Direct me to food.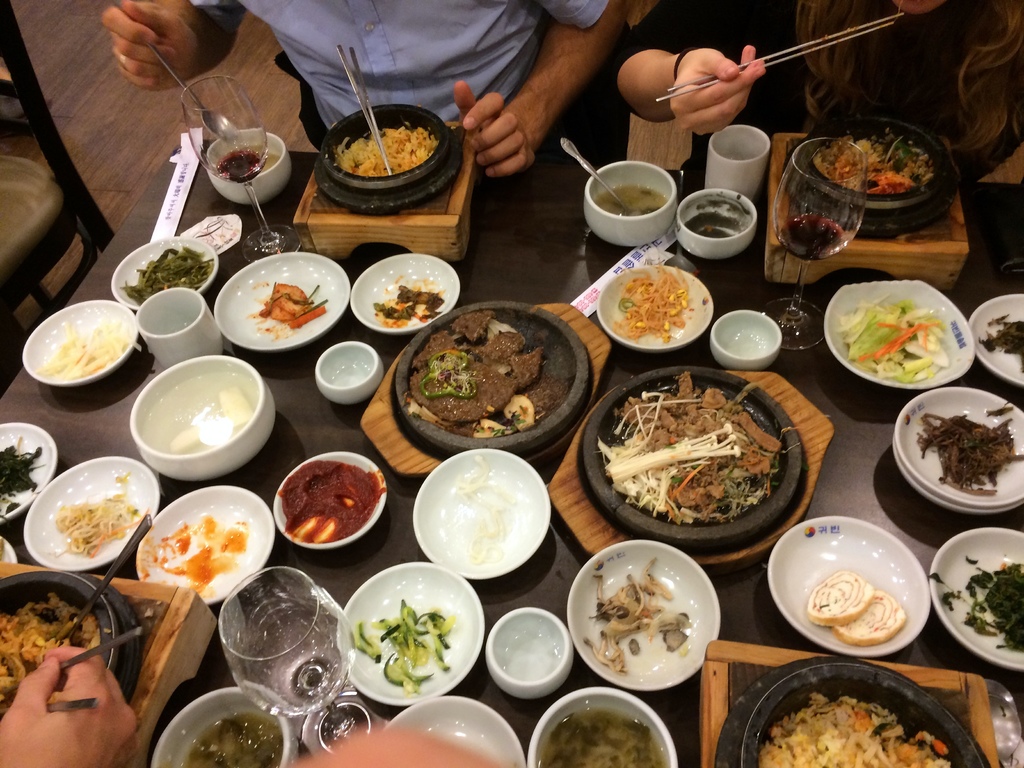
Direction: select_region(140, 368, 262, 456).
